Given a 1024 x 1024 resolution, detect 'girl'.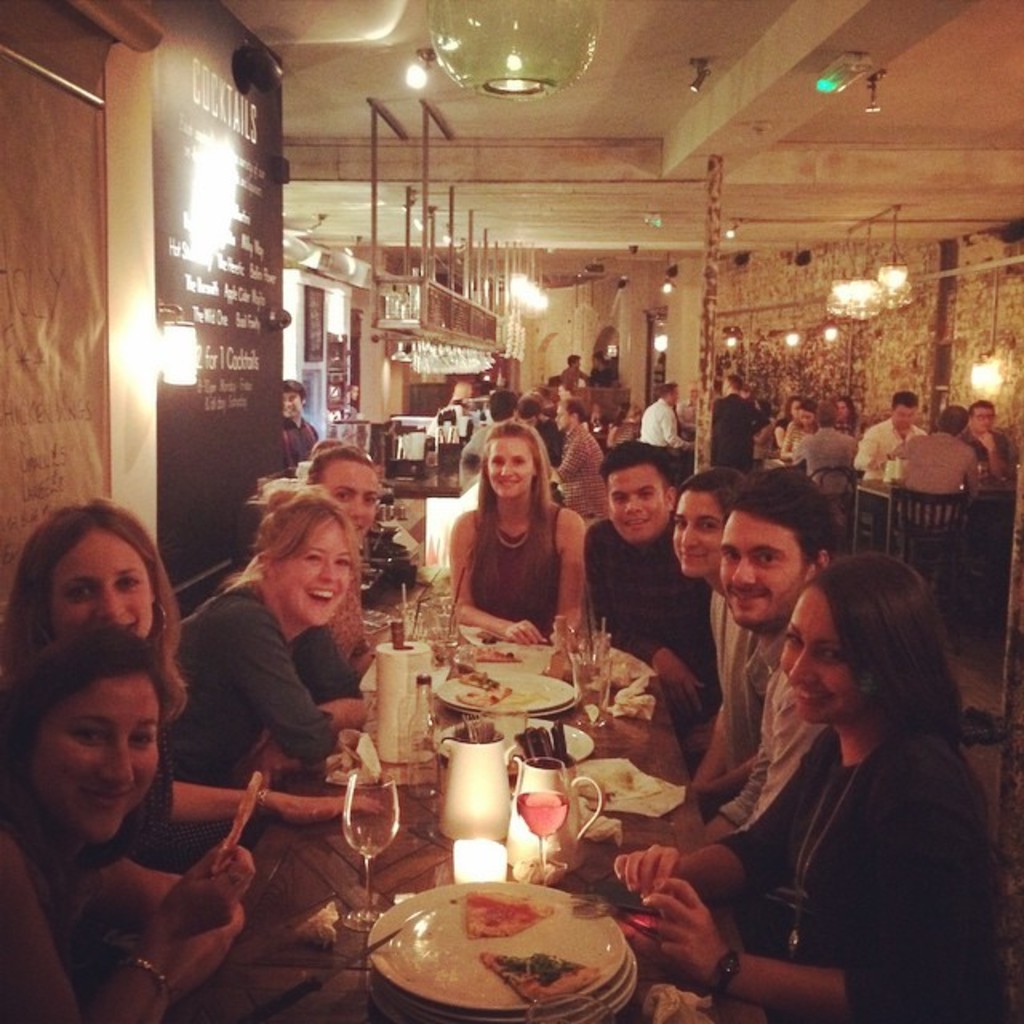
locate(0, 490, 368, 872).
